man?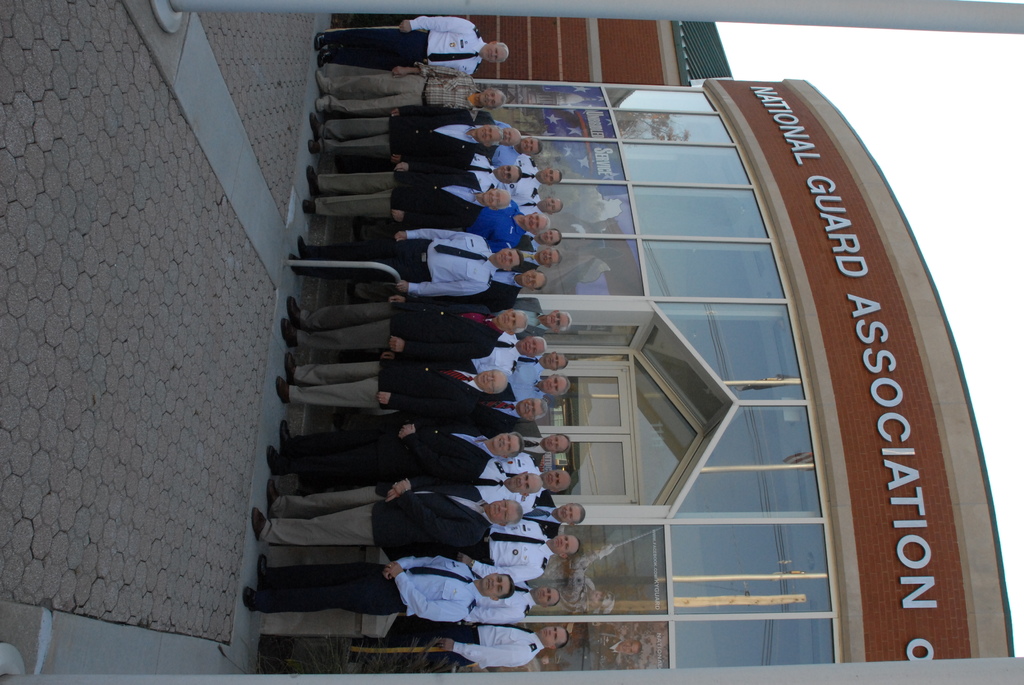
[306, 169, 512, 231]
